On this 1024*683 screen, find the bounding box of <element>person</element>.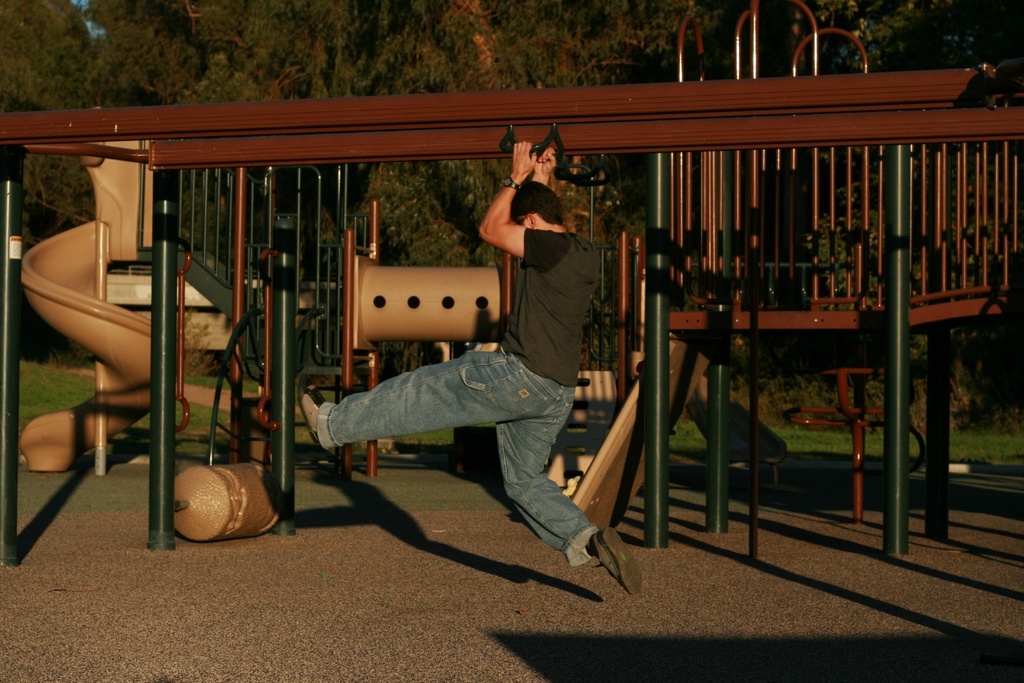
Bounding box: 298 138 636 597.
